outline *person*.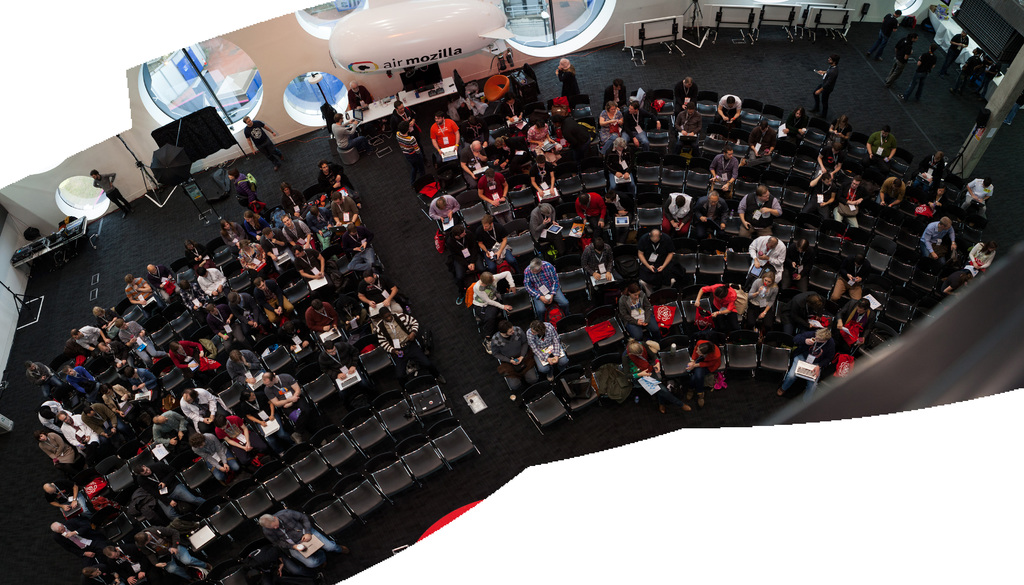
Outline: bbox(532, 154, 560, 198).
